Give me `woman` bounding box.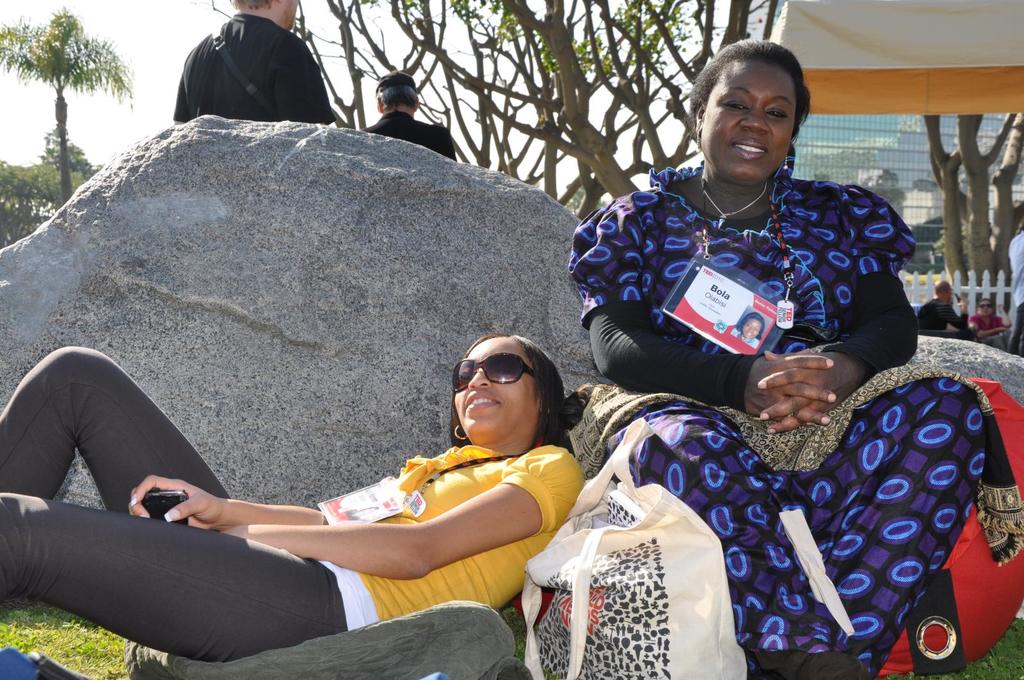
(0, 328, 580, 664).
